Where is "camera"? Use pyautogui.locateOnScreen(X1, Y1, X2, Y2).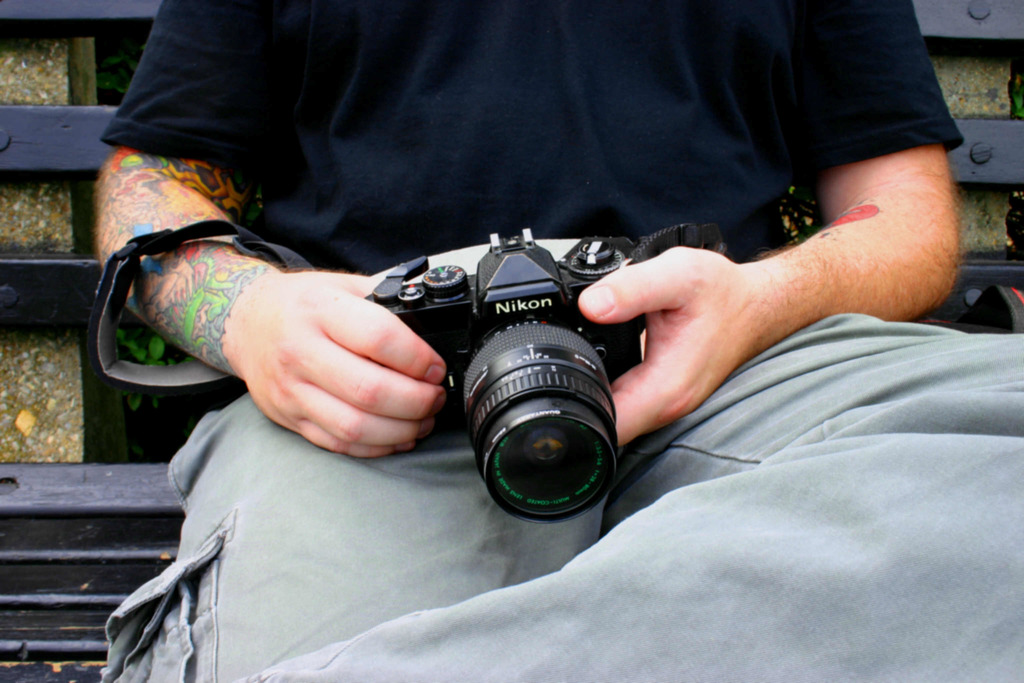
pyautogui.locateOnScreen(337, 219, 650, 523).
